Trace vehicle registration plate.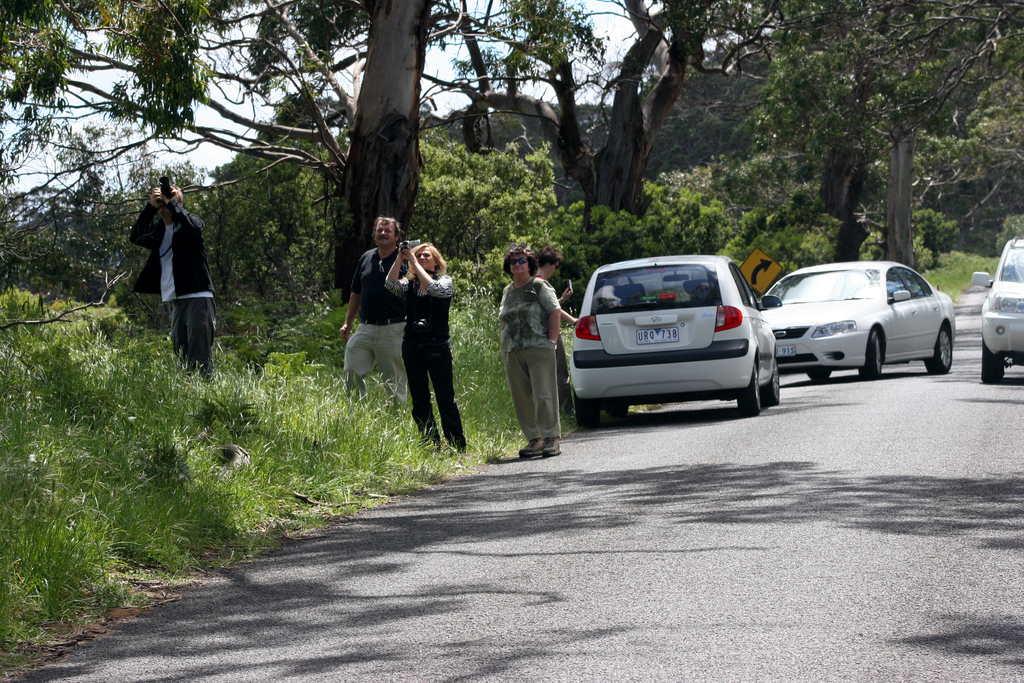
Traced to left=634, top=329, right=678, bottom=347.
